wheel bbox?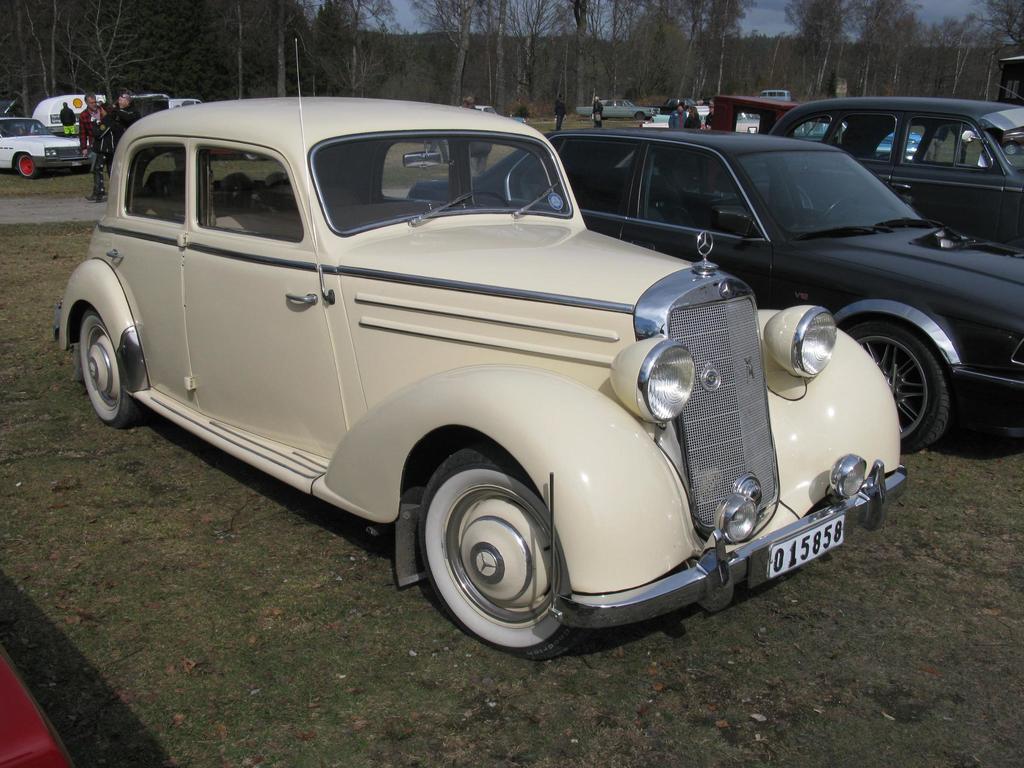
x1=16 y1=154 x2=41 y2=179
